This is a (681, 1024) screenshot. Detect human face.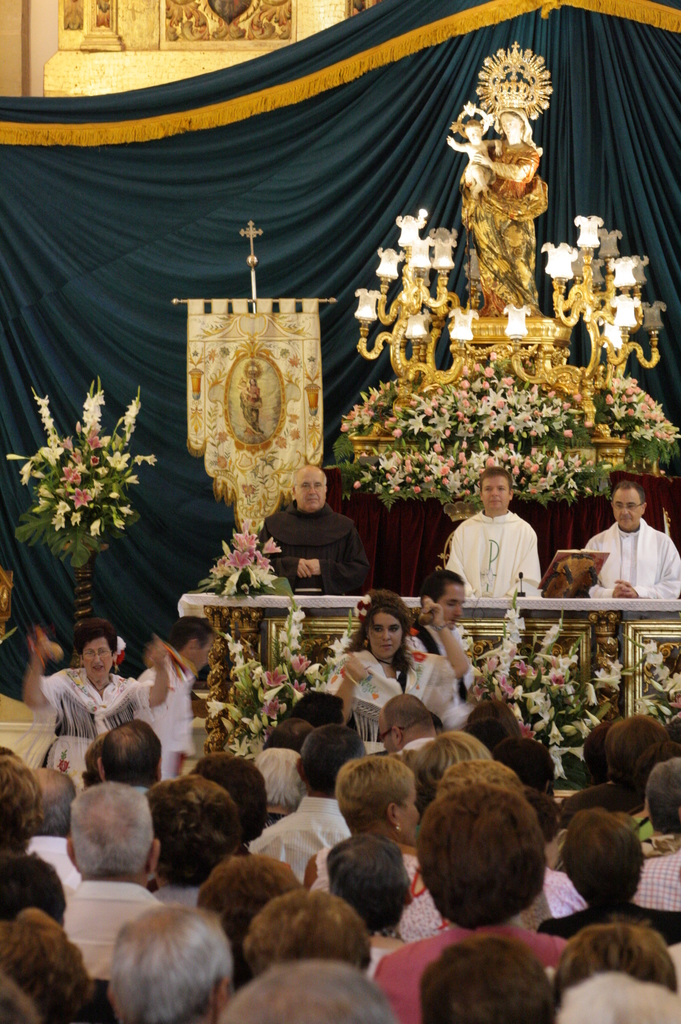
bbox(480, 478, 508, 511).
